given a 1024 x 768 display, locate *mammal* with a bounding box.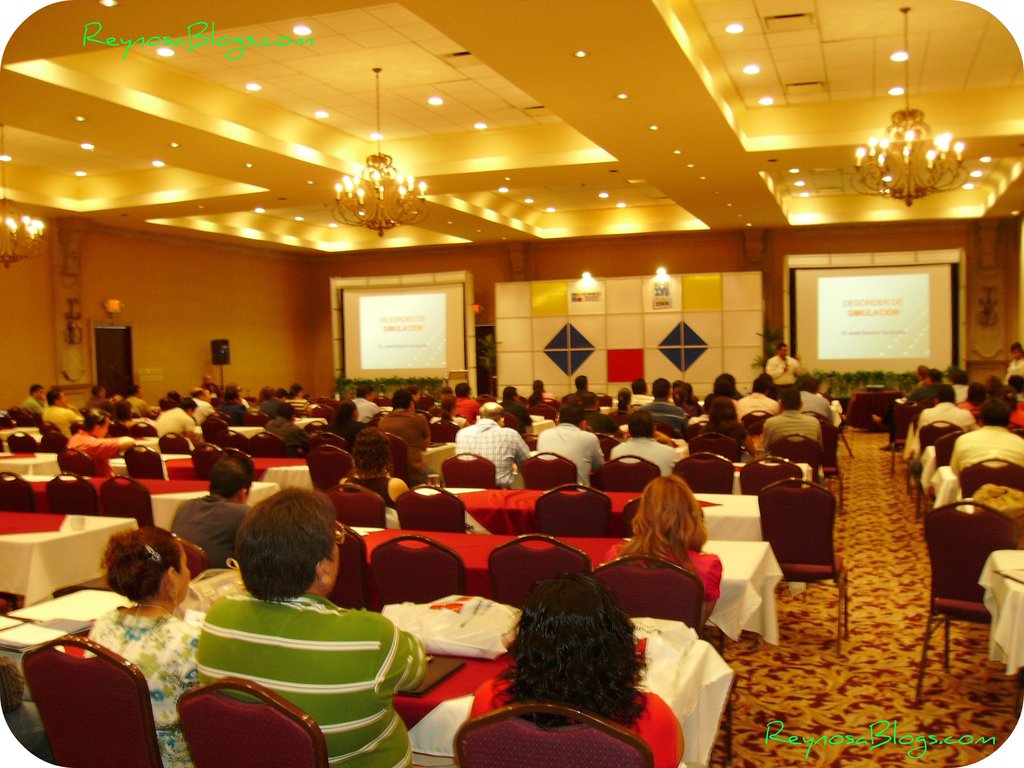
Located: bbox=(948, 396, 1023, 503).
